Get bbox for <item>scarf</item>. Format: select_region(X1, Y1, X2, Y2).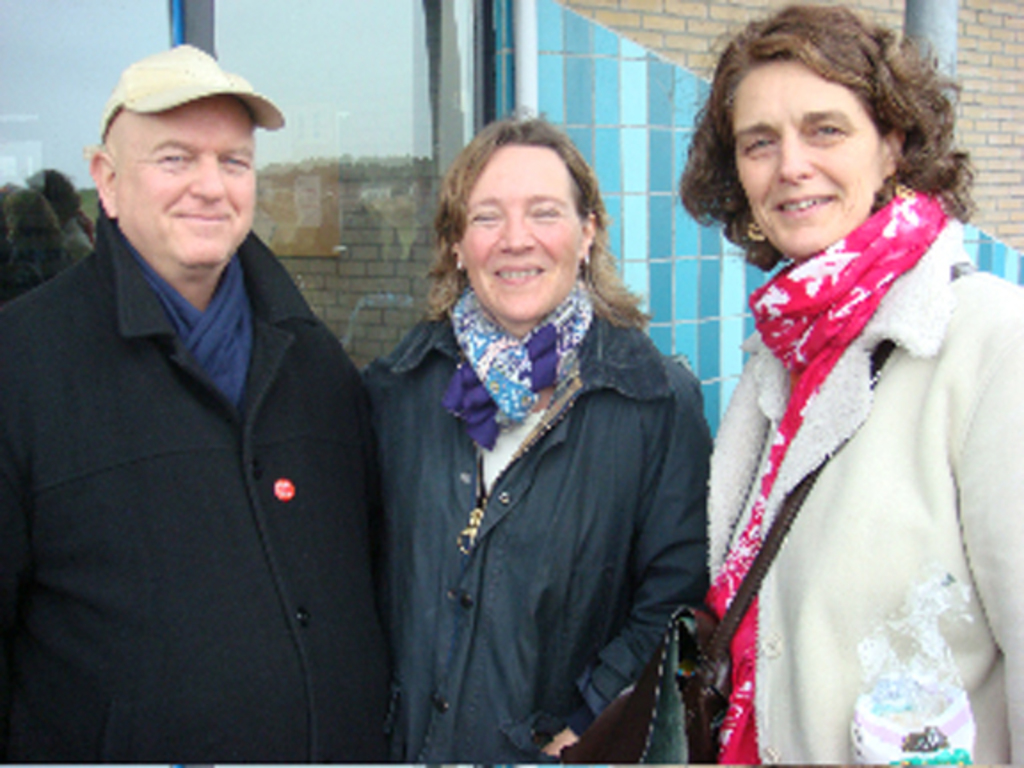
select_region(439, 290, 597, 446).
